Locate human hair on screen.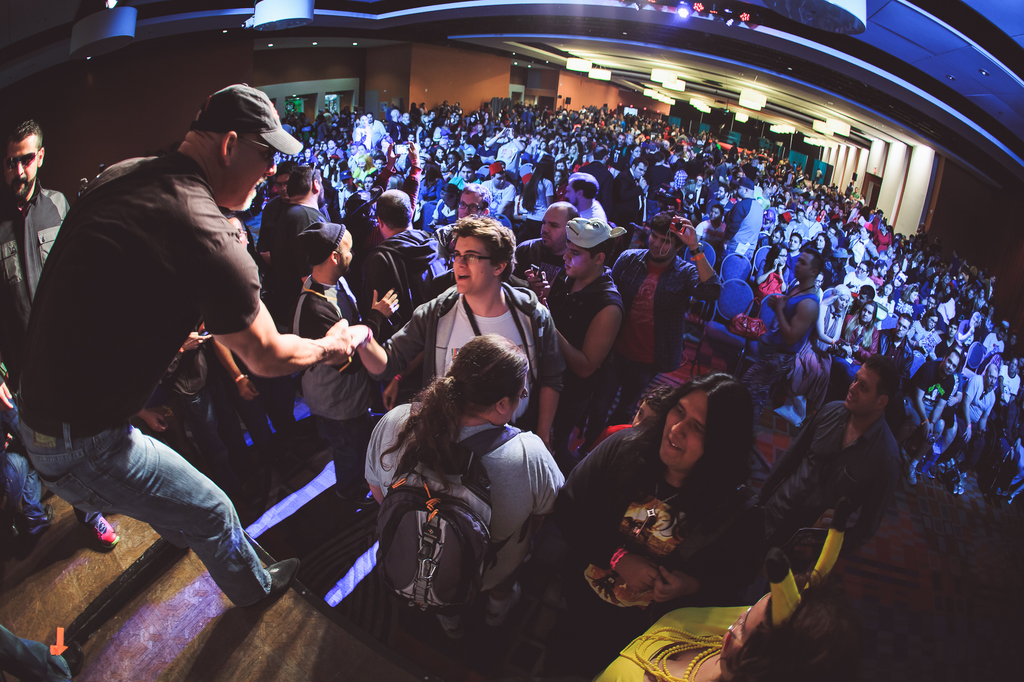
On screen at {"x1": 869, "y1": 353, "x2": 904, "y2": 402}.
